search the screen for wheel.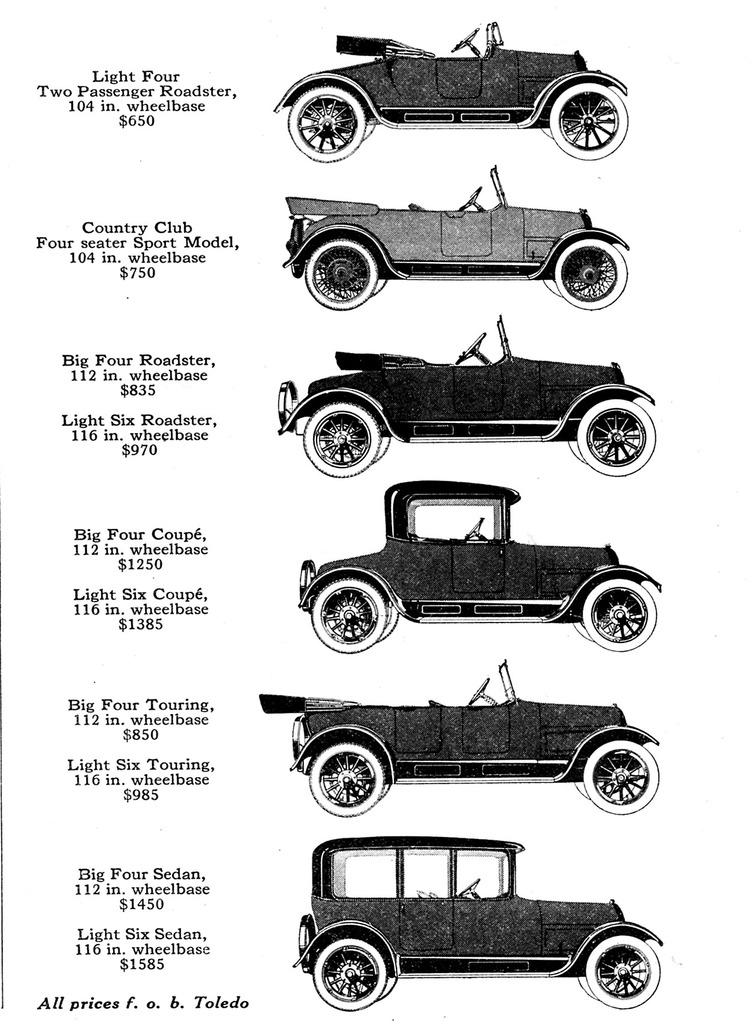
Found at locate(541, 260, 603, 297).
